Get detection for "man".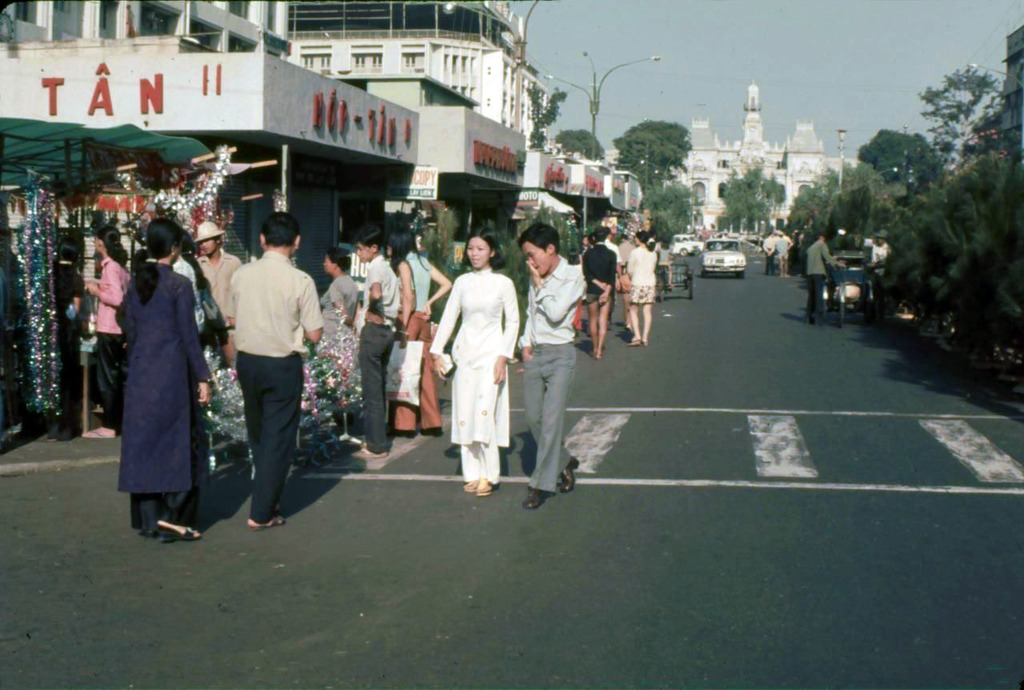
Detection: [x1=805, y1=231, x2=844, y2=332].
